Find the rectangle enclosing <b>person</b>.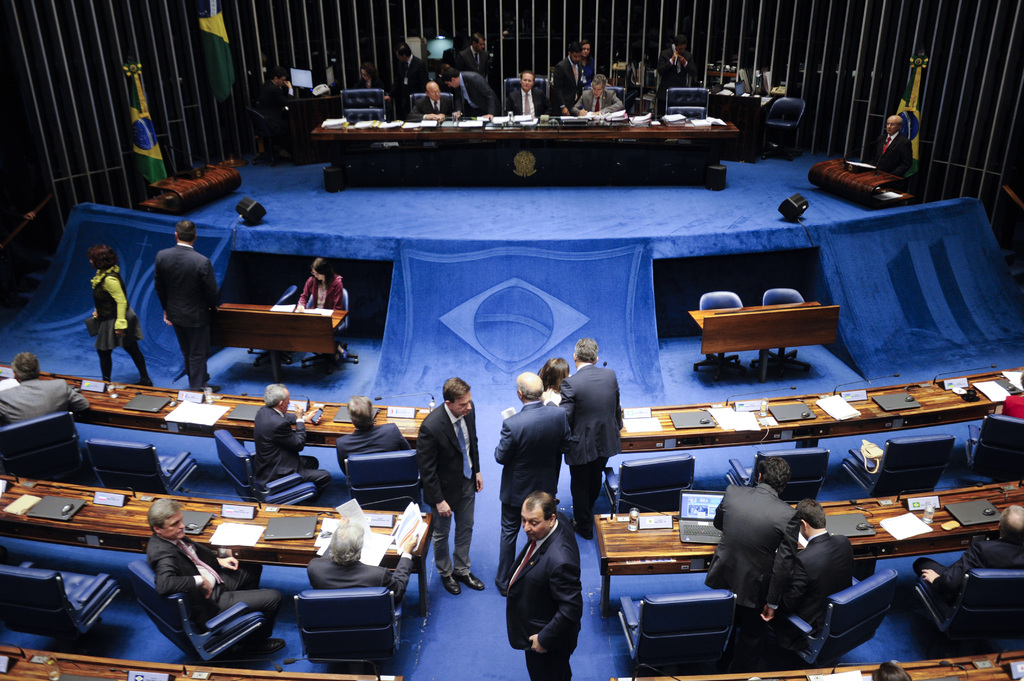
pyautogui.locateOnScreen(795, 492, 854, 650).
